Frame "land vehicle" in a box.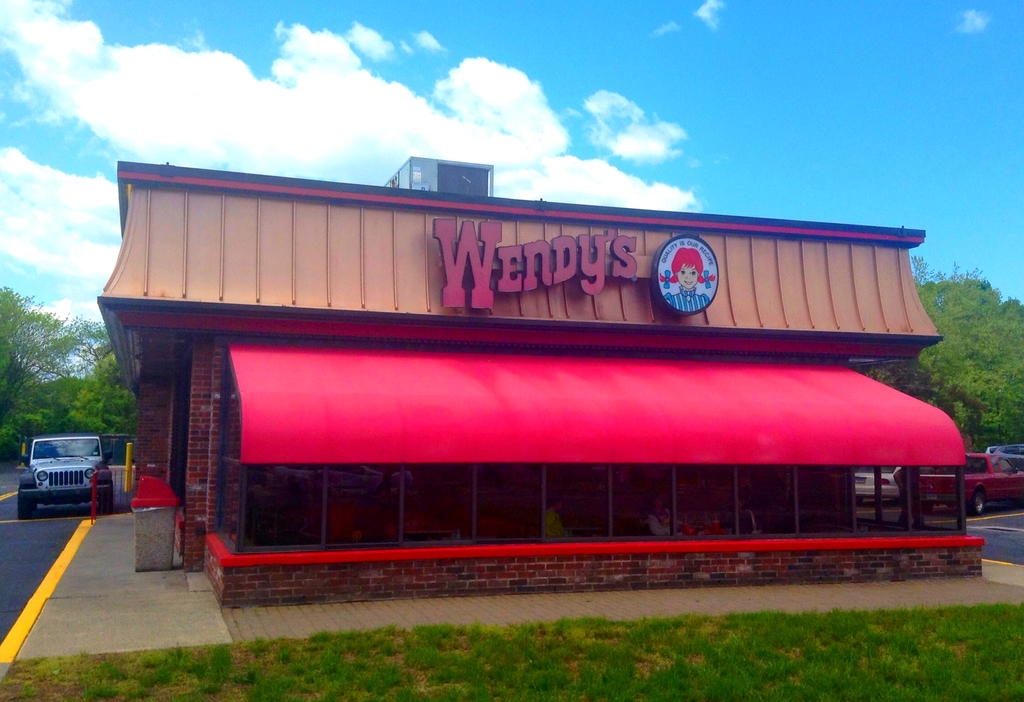
854:465:904:506.
